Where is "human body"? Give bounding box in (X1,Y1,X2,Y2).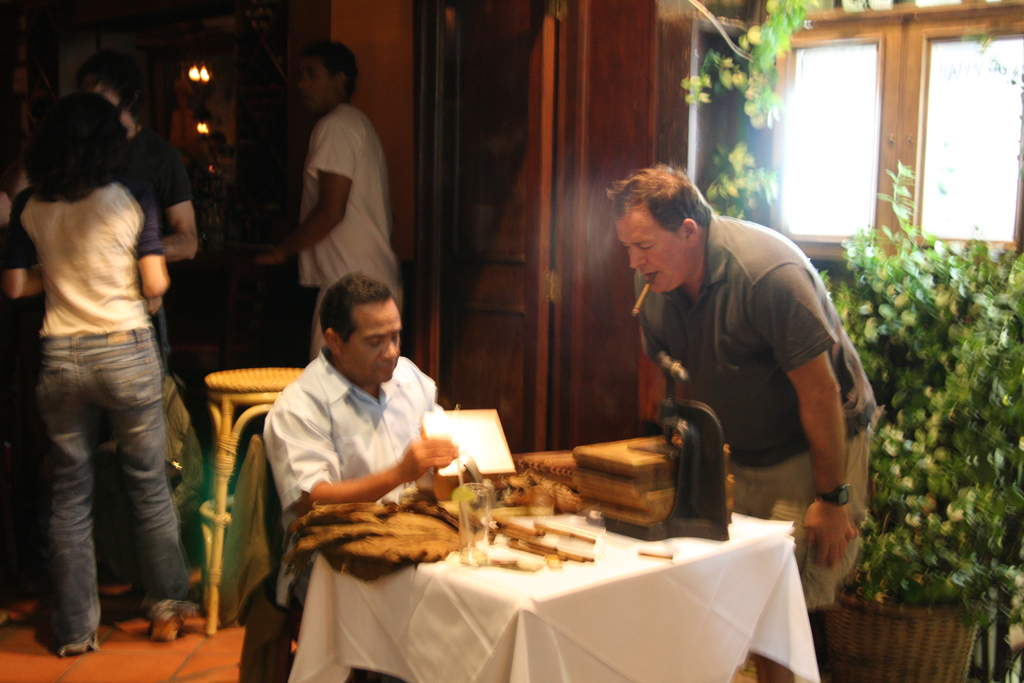
(250,44,404,363).
